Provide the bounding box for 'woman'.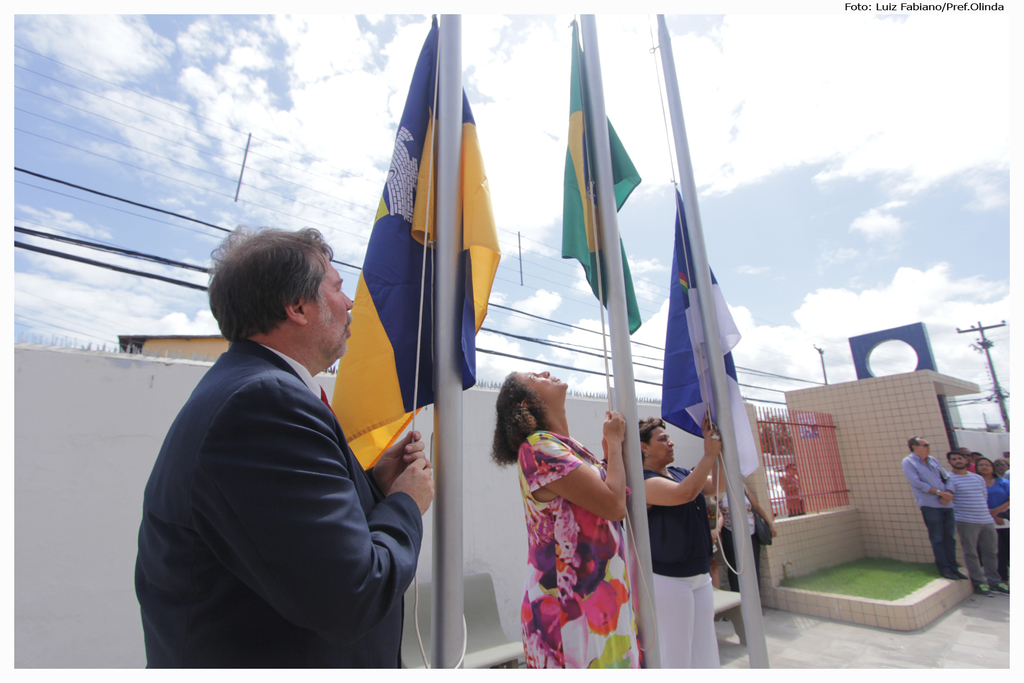
left=636, top=413, right=720, bottom=670.
